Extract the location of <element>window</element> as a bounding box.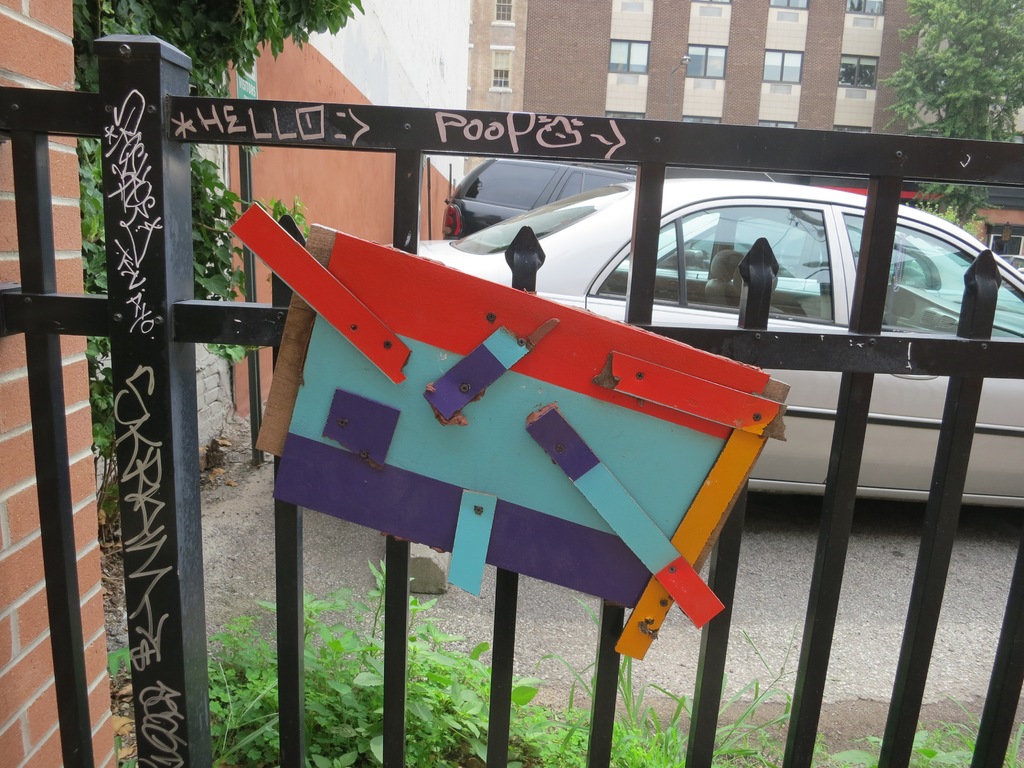
crop(460, 157, 557, 212).
